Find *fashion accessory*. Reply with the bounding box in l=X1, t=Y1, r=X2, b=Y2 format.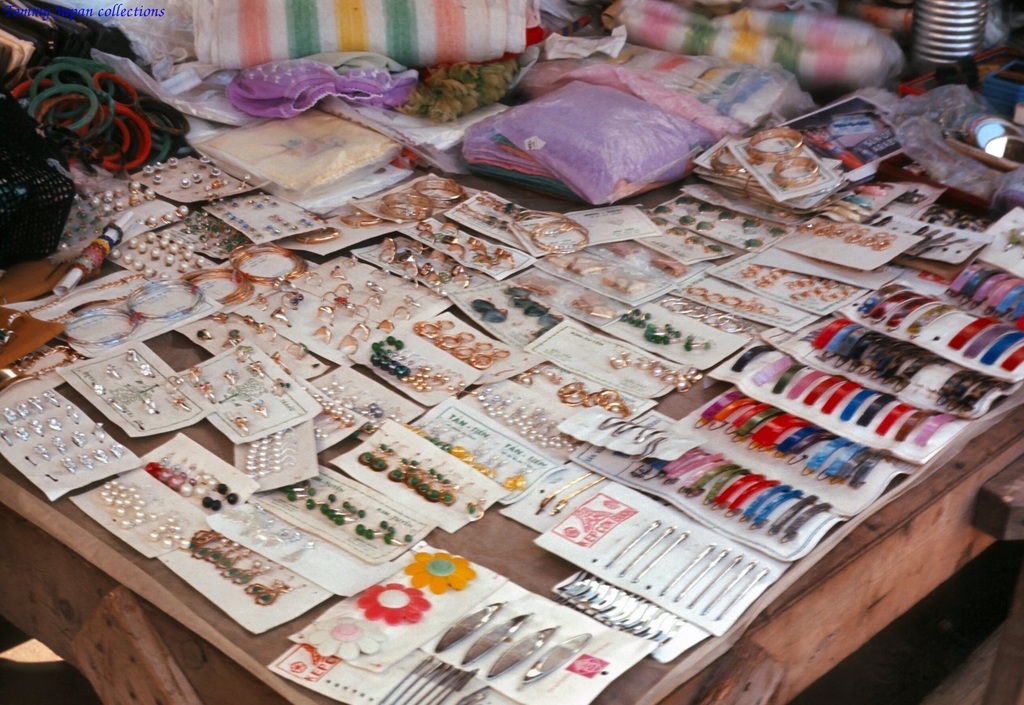
l=696, t=221, r=718, b=234.
